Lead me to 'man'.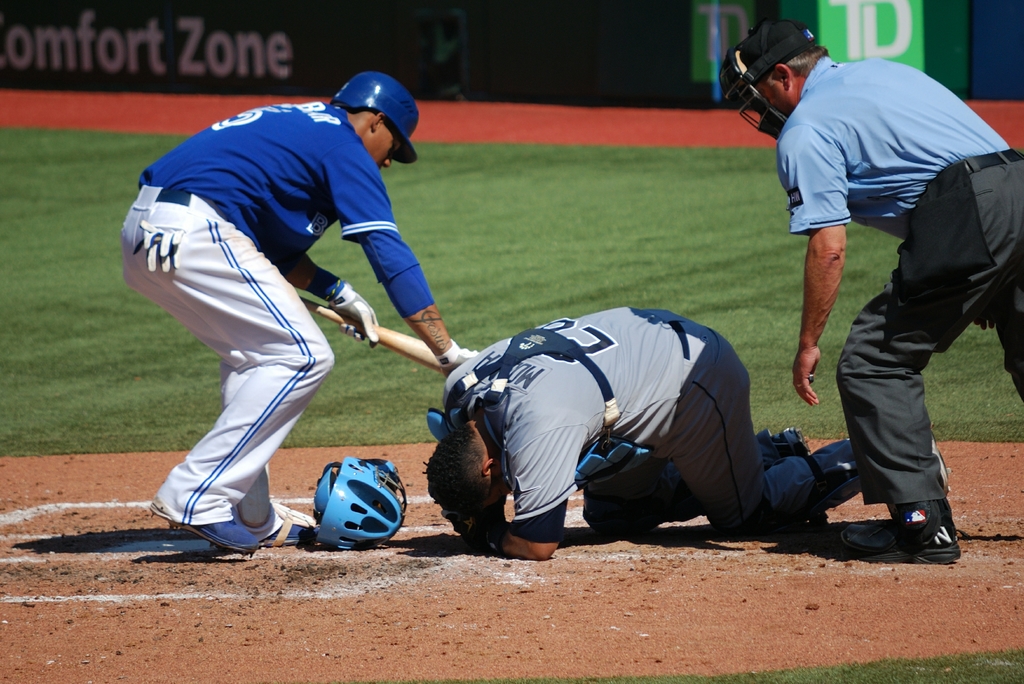
Lead to (116, 74, 477, 561).
